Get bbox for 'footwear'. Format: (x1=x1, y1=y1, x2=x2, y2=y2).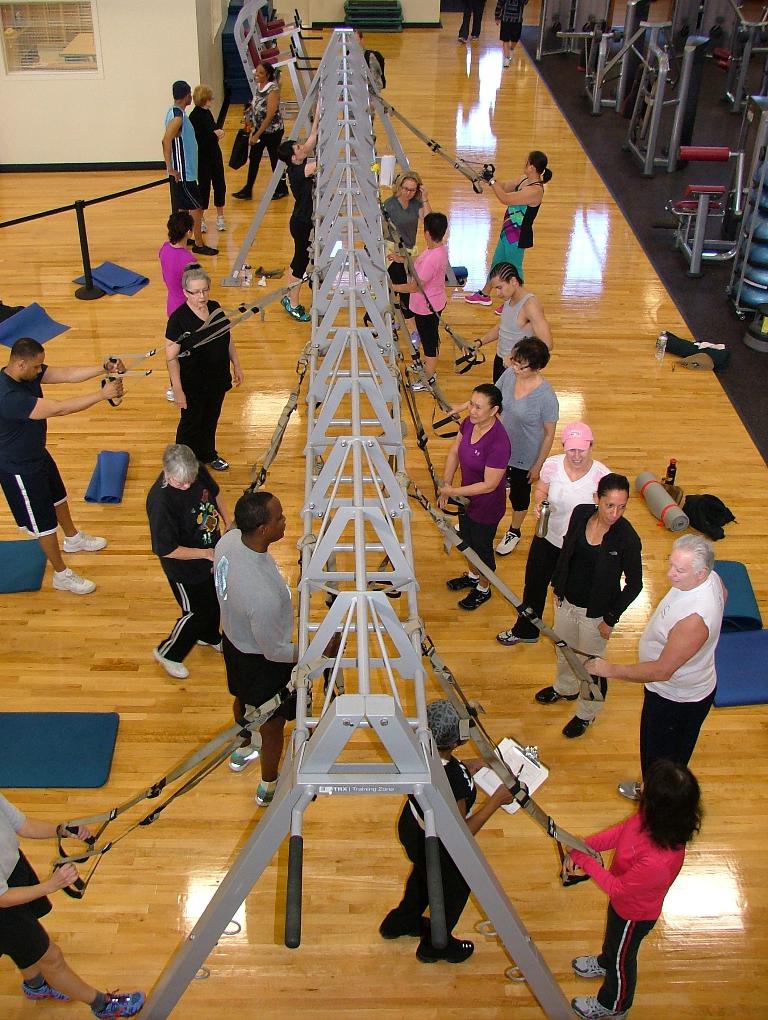
(x1=151, y1=643, x2=189, y2=682).
